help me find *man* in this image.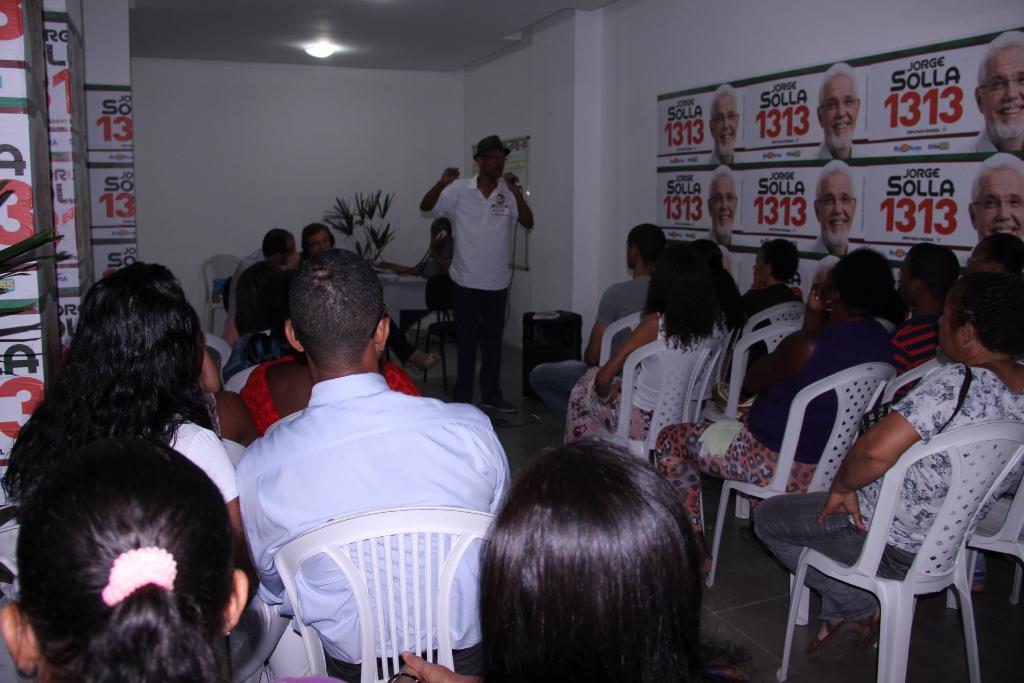
Found it: 704:86:741:152.
